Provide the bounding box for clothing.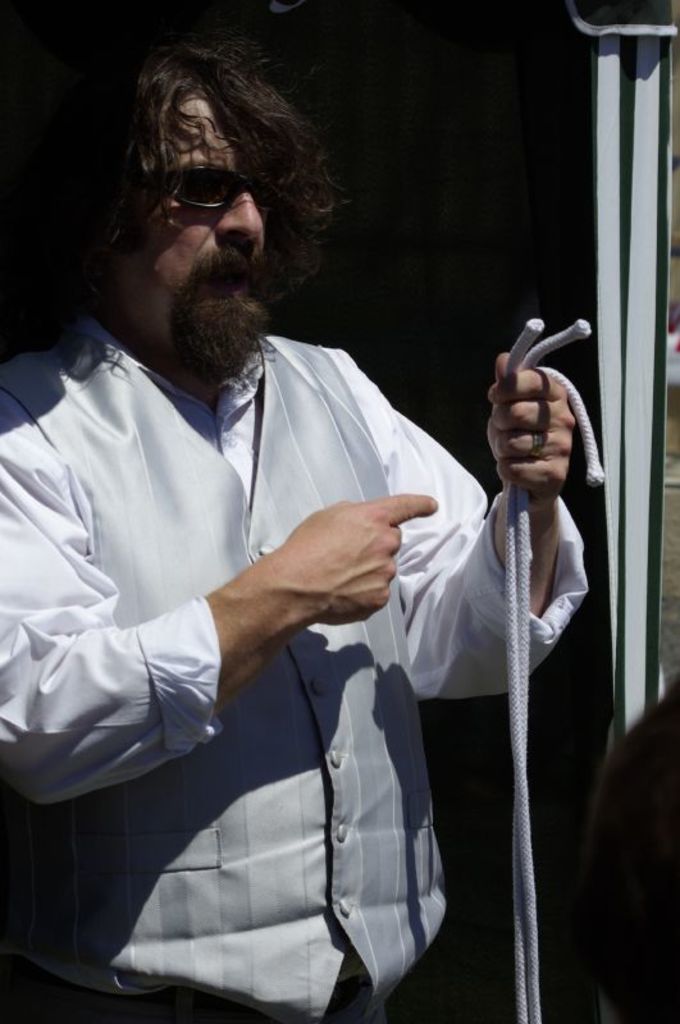
box=[12, 260, 501, 991].
